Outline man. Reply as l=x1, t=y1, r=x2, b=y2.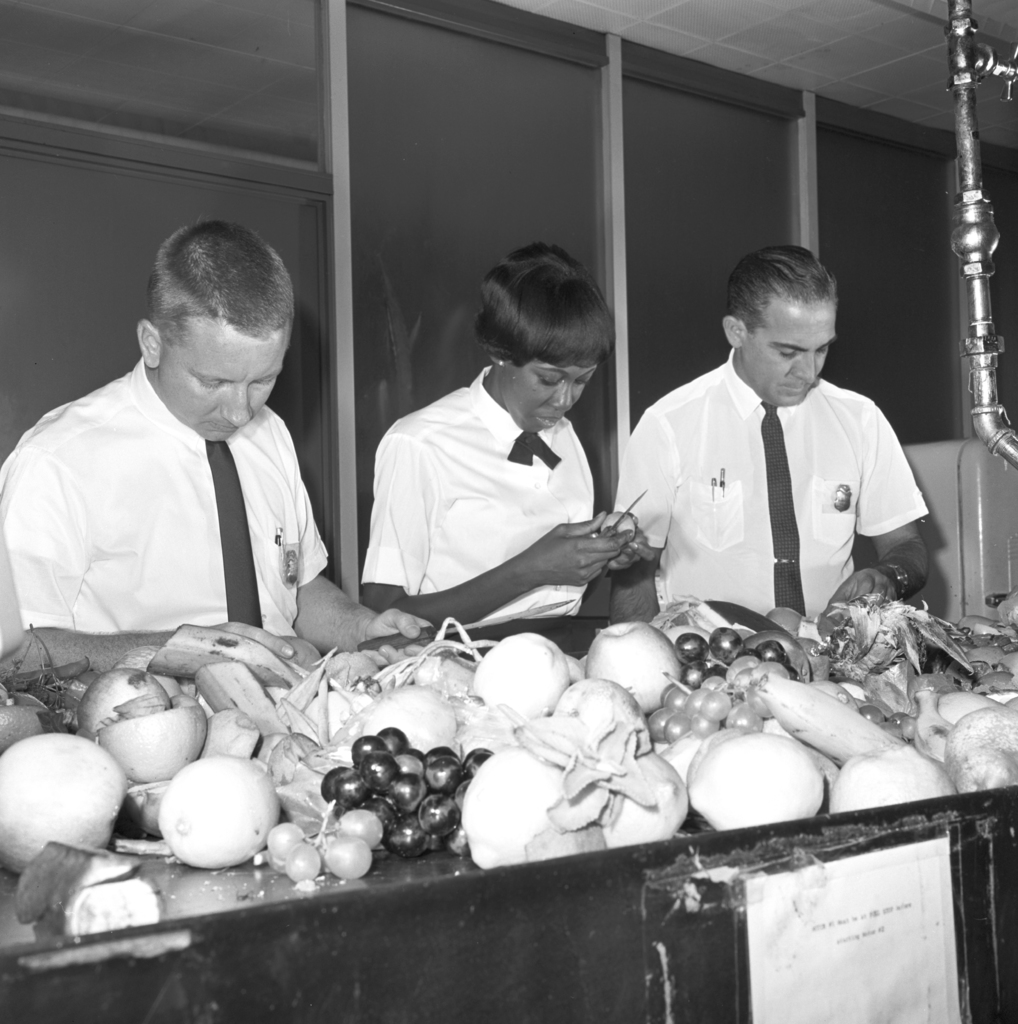
l=0, t=218, r=428, b=698.
